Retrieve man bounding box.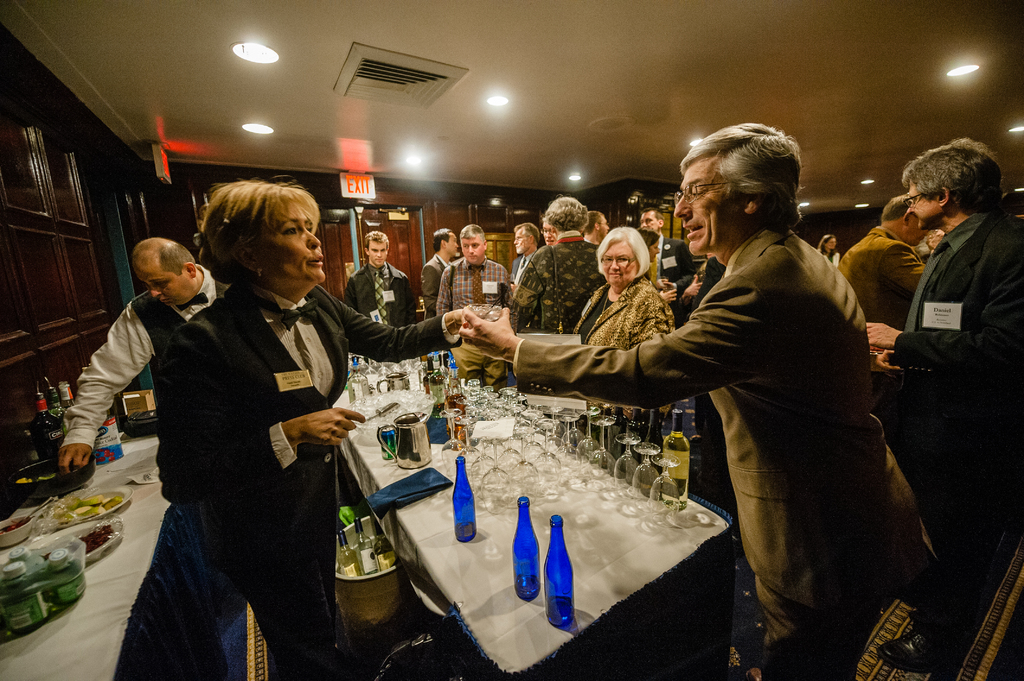
Bounding box: box=[346, 230, 419, 330].
